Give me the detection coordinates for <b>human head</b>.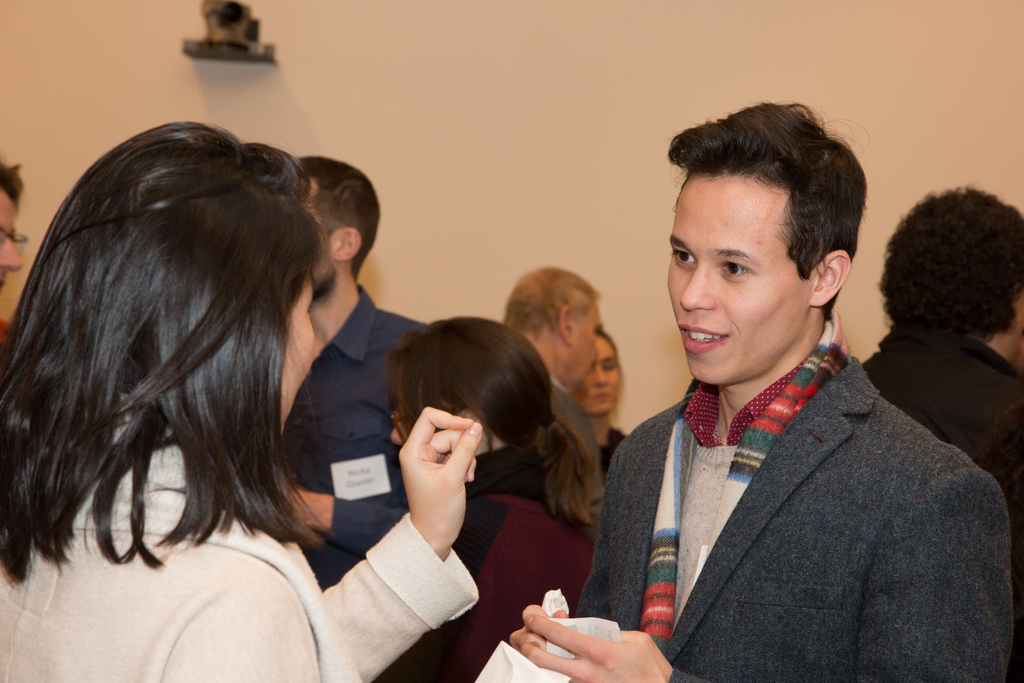
573/327/623/414.
